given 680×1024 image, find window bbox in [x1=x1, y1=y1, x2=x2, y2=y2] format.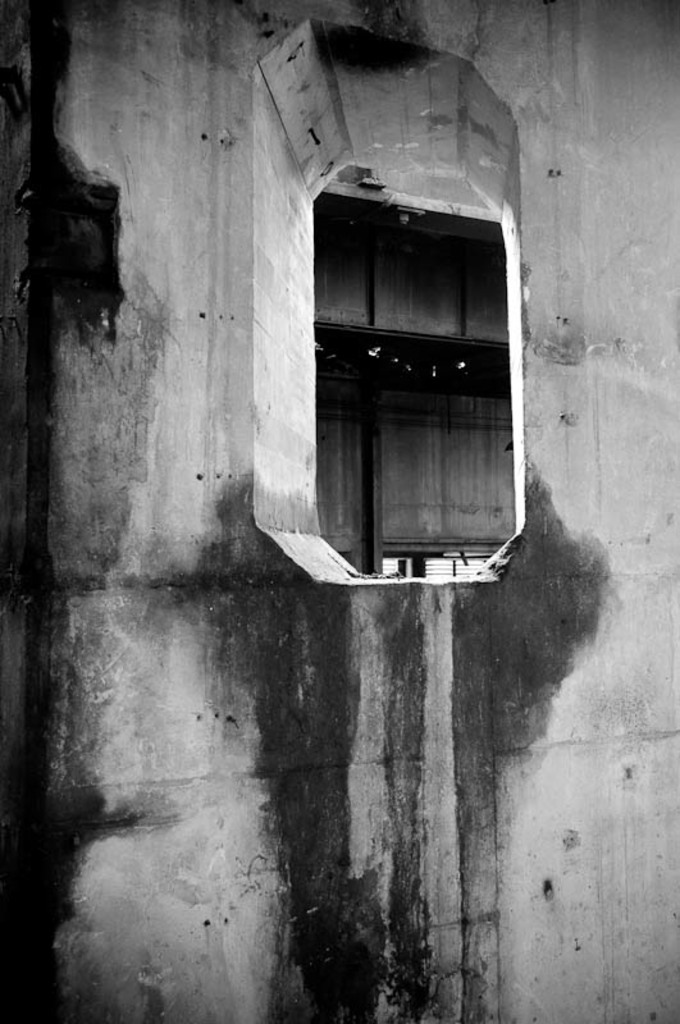
[x1=286, y1=161, x2=528, y2=575].
